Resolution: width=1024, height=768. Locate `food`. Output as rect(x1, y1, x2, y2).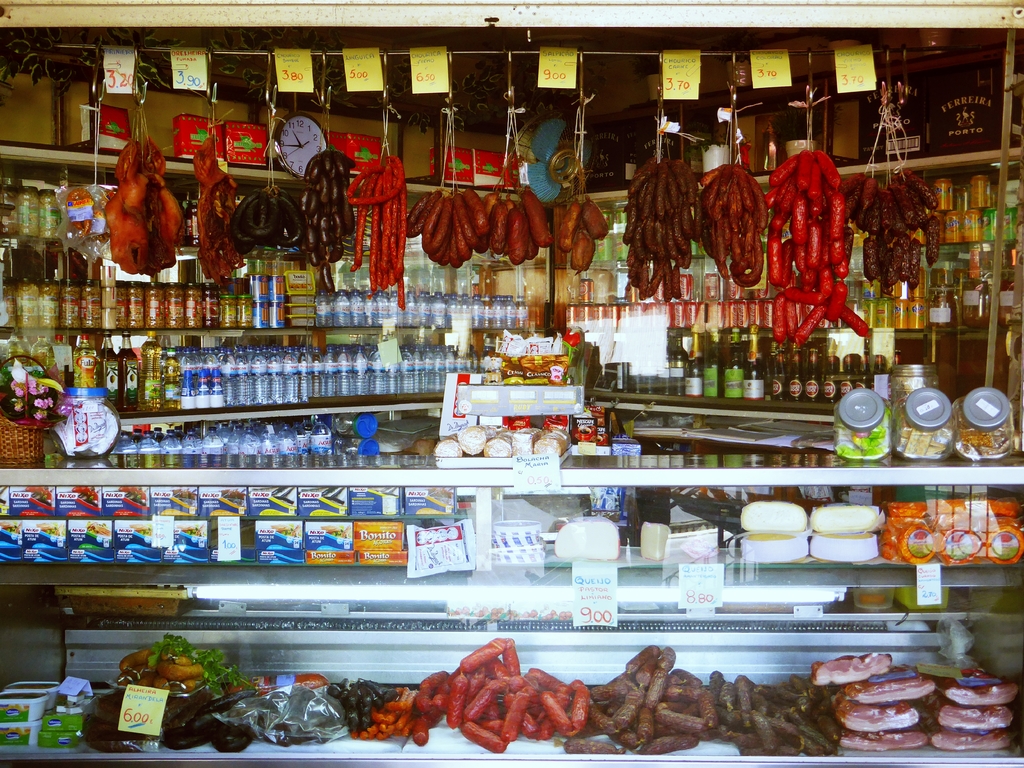
rect(194, 137, 240, 277).
